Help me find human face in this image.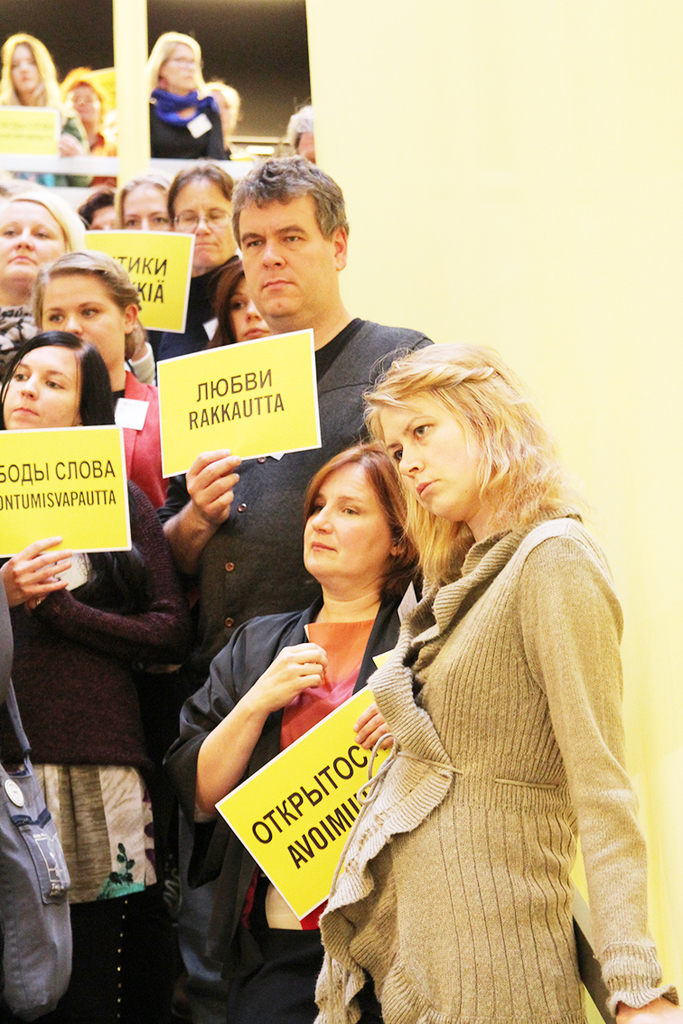
Found it: (171, 176, 235, 268).
